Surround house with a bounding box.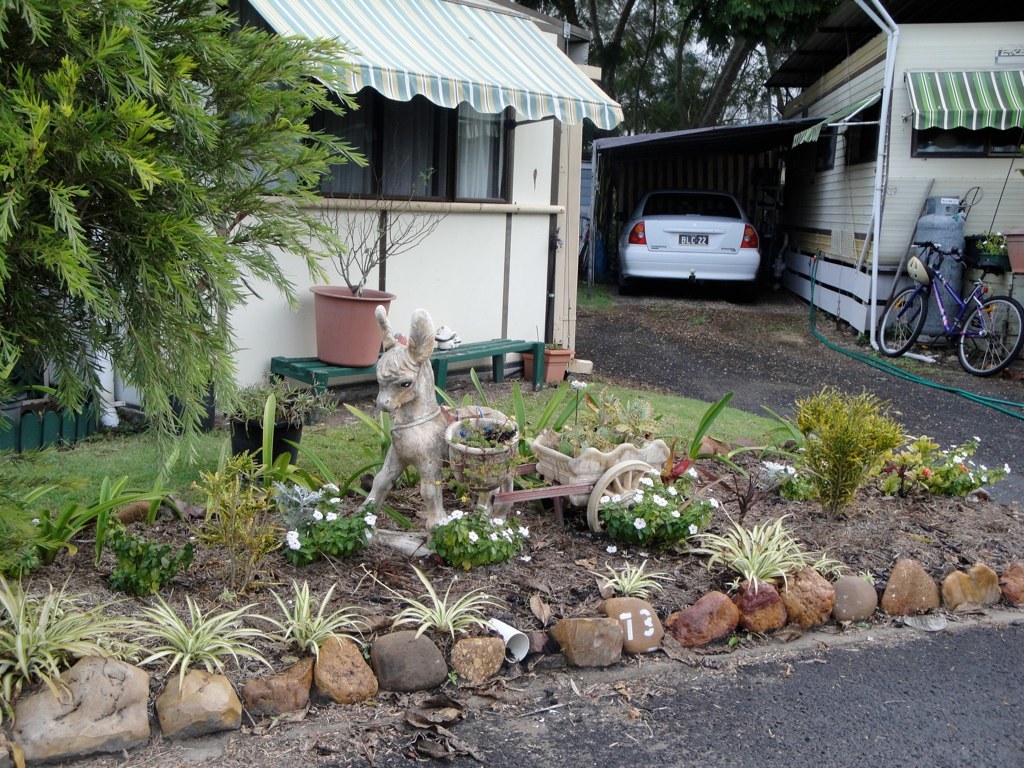
[765, 0, 1023, 348].
